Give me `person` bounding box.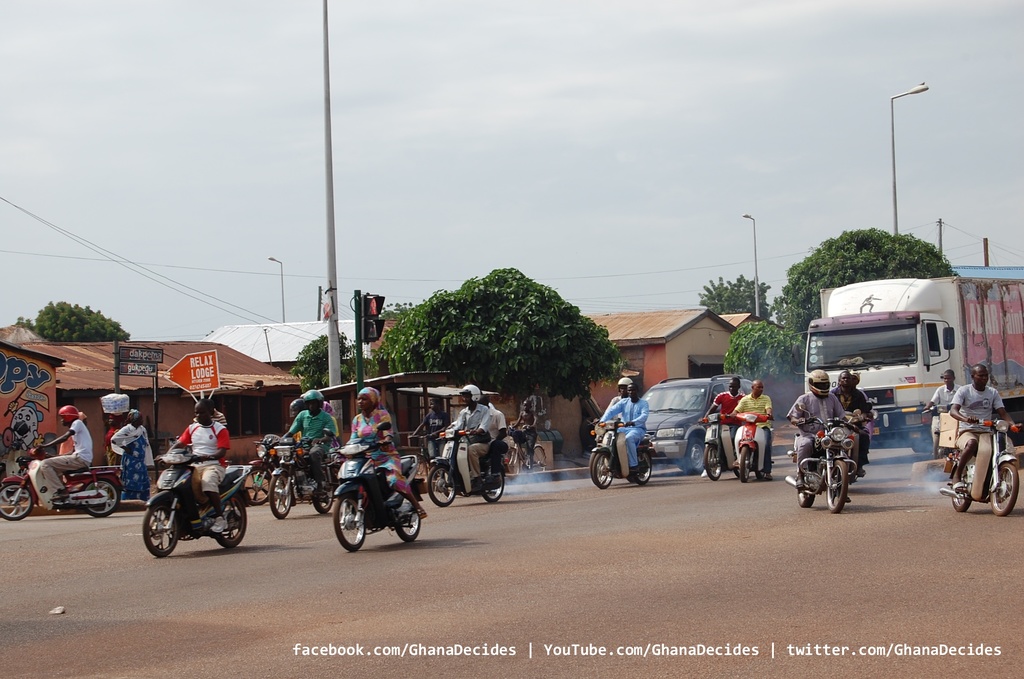
<bbox>445, 384, 490, 484</bbox>.
